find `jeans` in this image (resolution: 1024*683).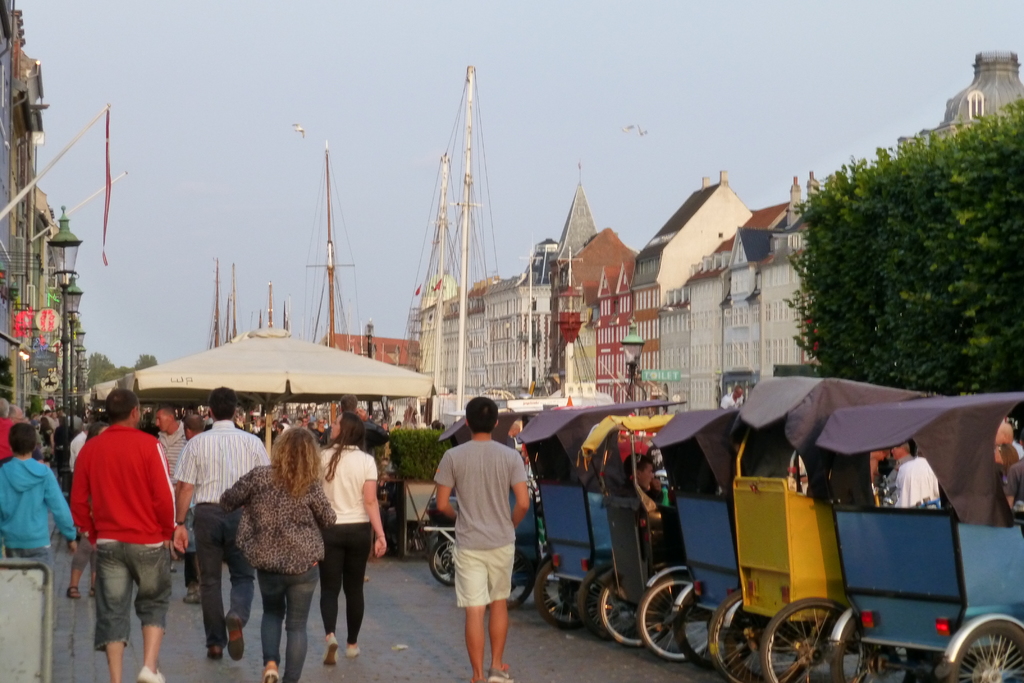
BBox(75, 547, 170, 670).
